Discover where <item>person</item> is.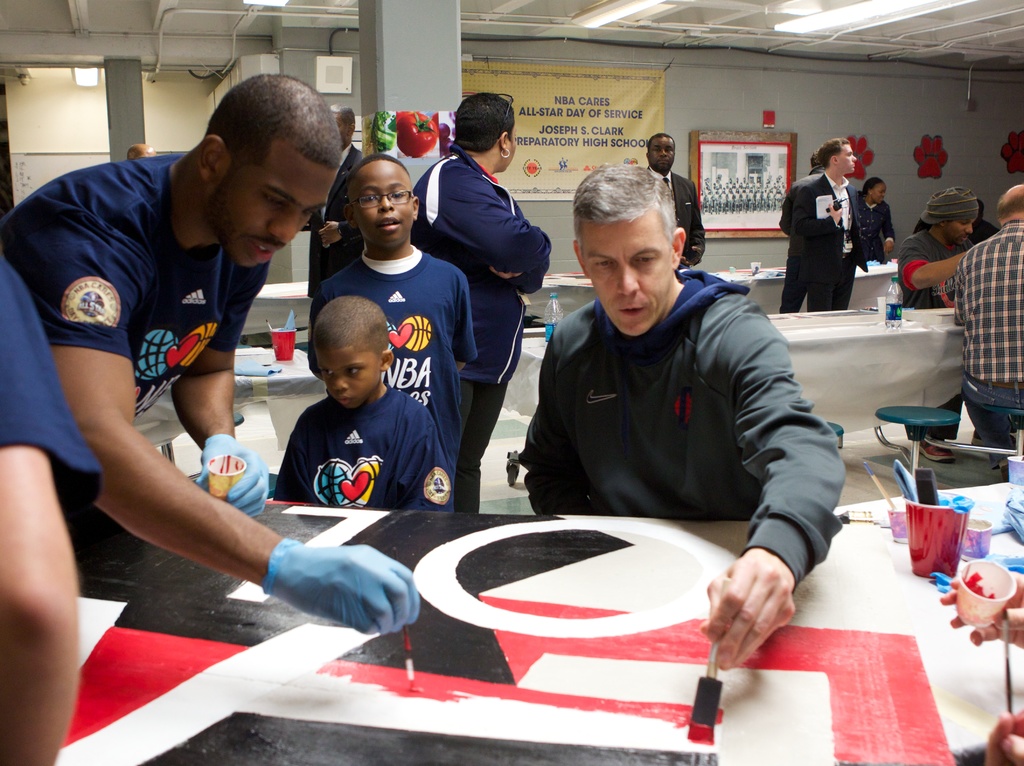
Discovered at l=774, t=154, r=851, b=337.
